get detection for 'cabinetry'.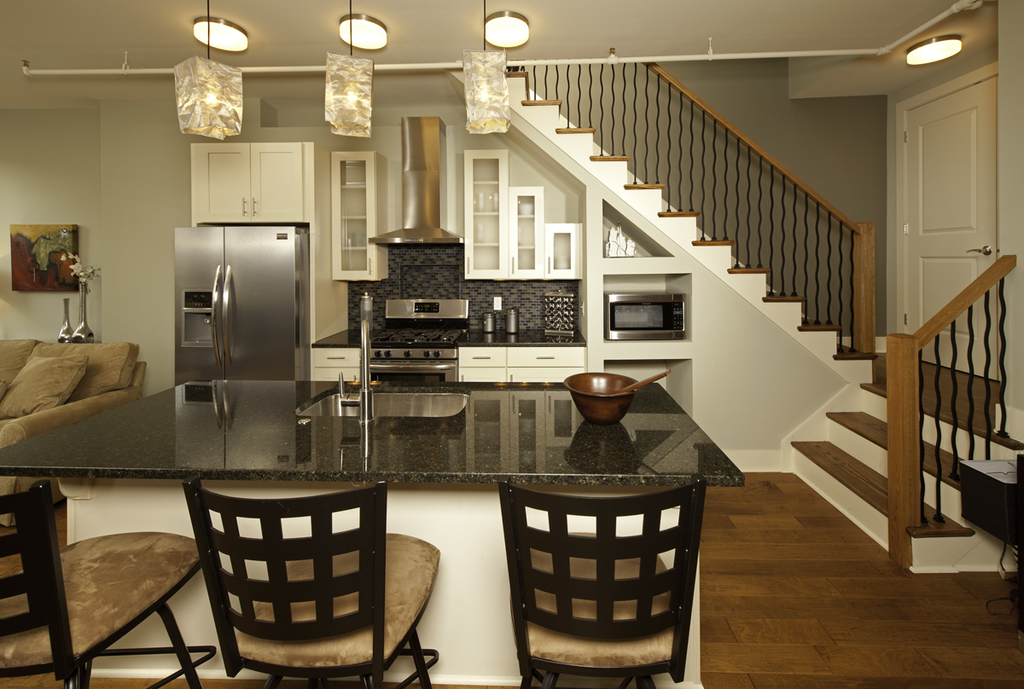
Detection: Rect(505, 342, 589, 385).
